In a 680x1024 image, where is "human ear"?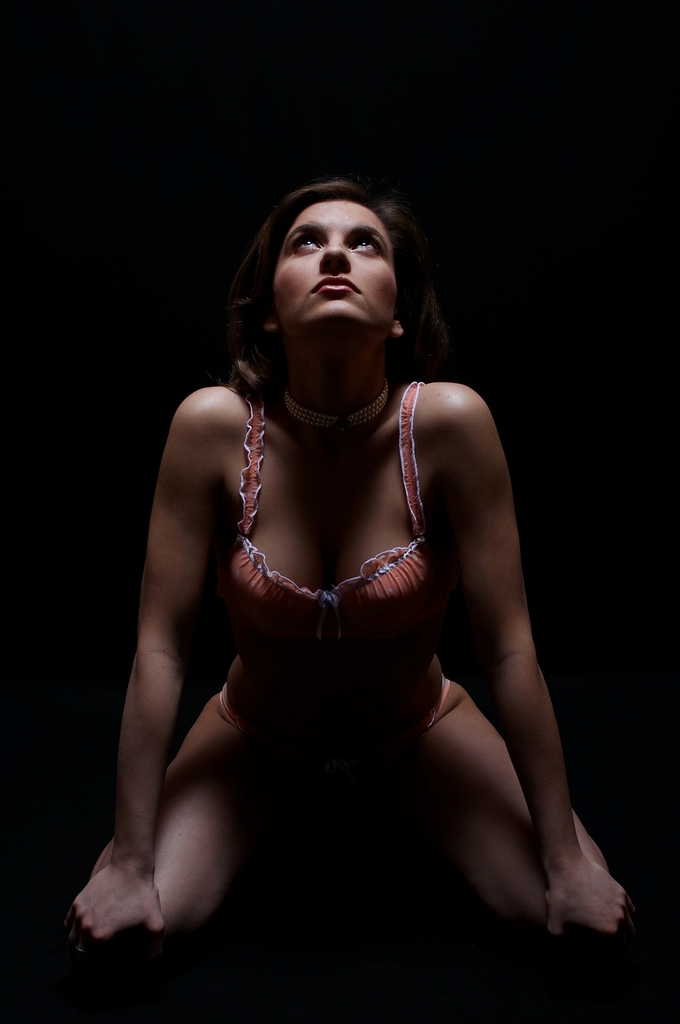
<region>261, 314, 277, 328</region>.
